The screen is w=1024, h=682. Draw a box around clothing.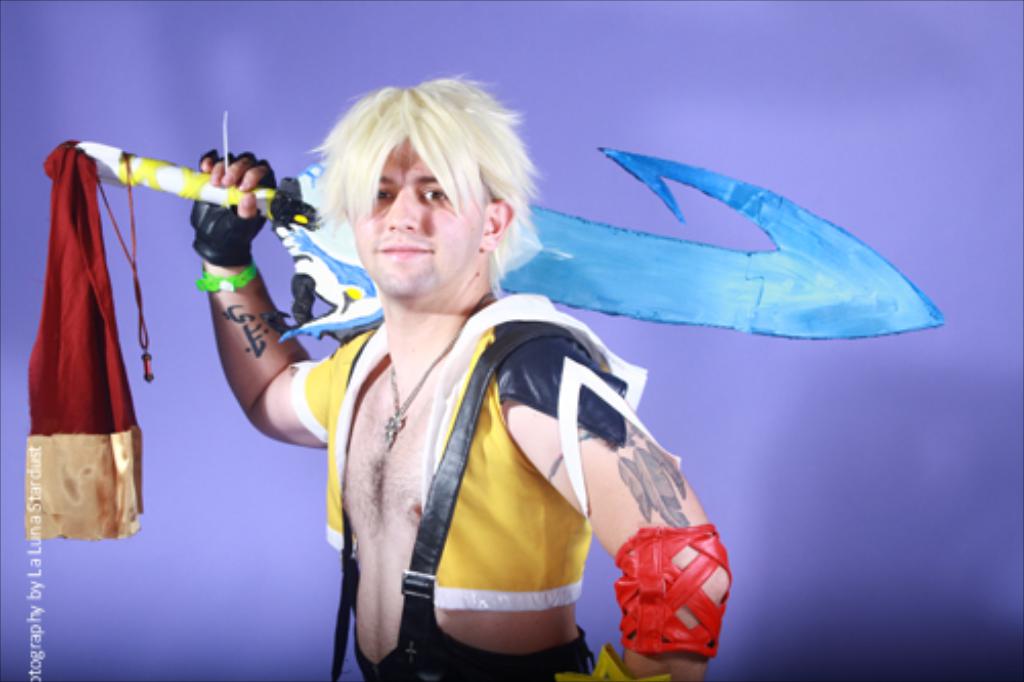
box=[291, 287, 731, 680].
